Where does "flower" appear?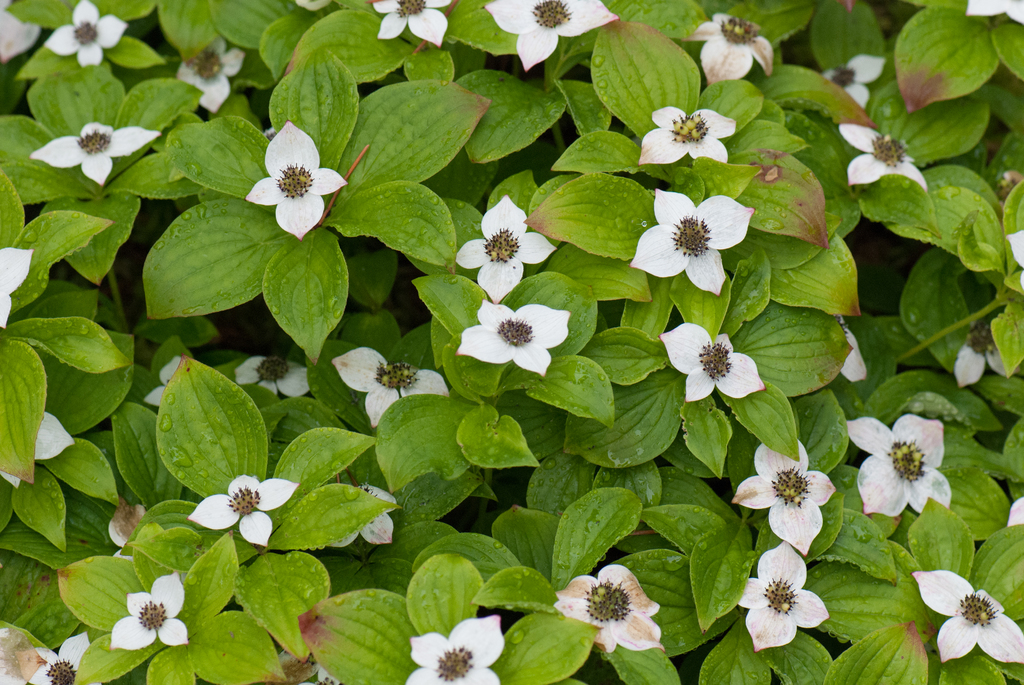
Appears at crop(555, 567, 673, 657).
